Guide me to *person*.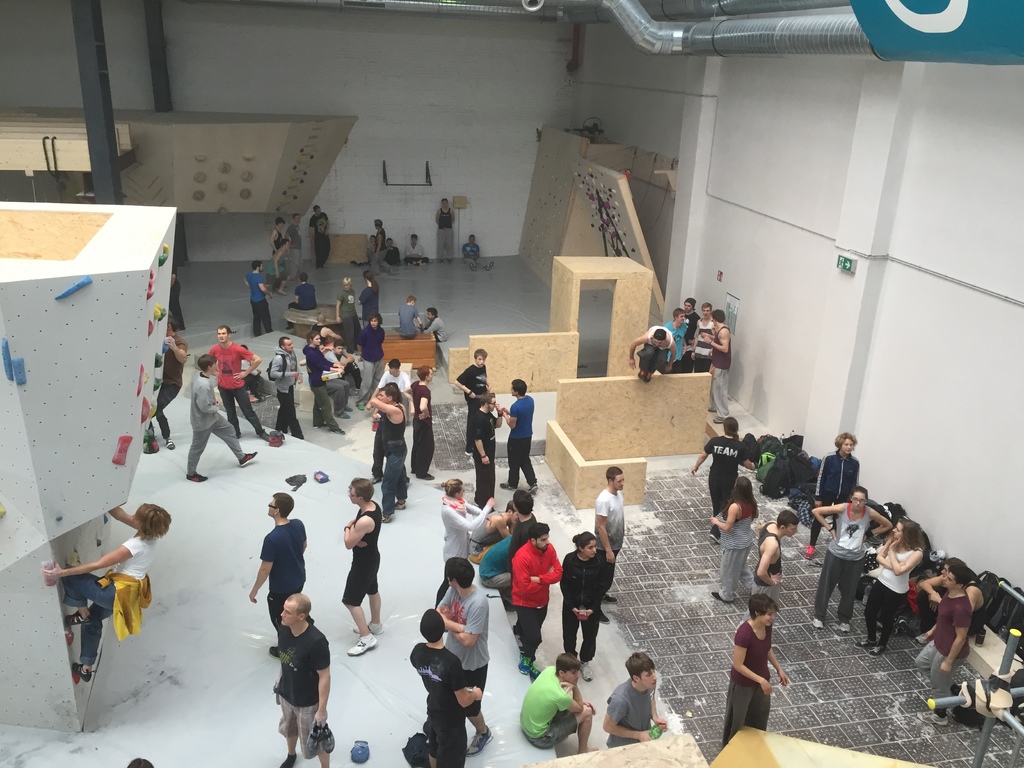
Guidance: pyautogui.locateOnScreen(813, 484, 886, 621).
